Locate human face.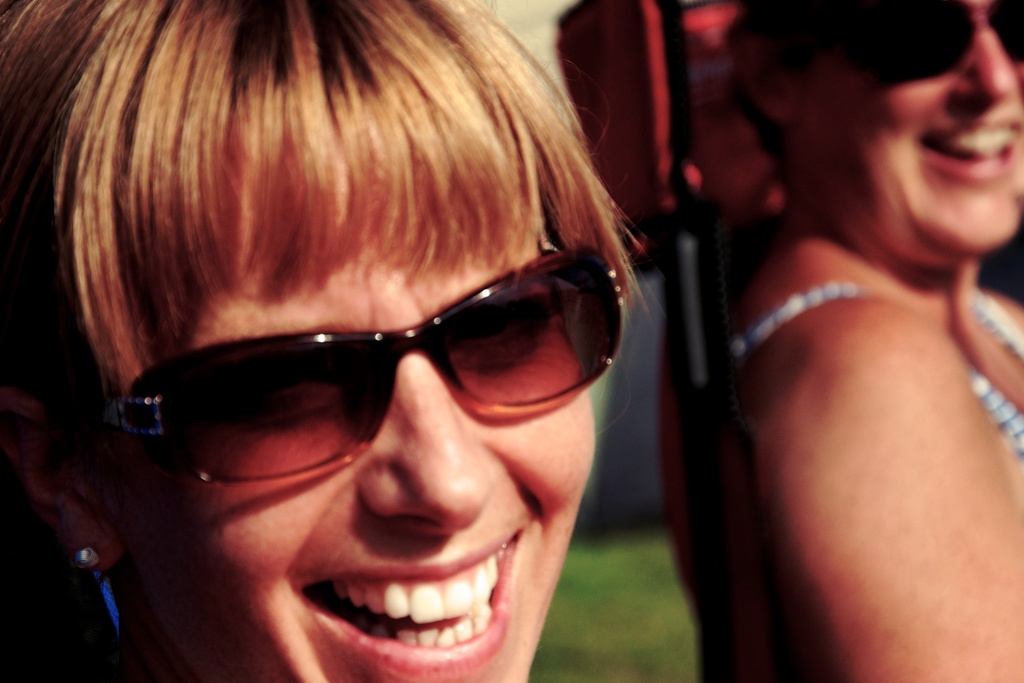
Bounding box: [121, 165, 596, 682].
